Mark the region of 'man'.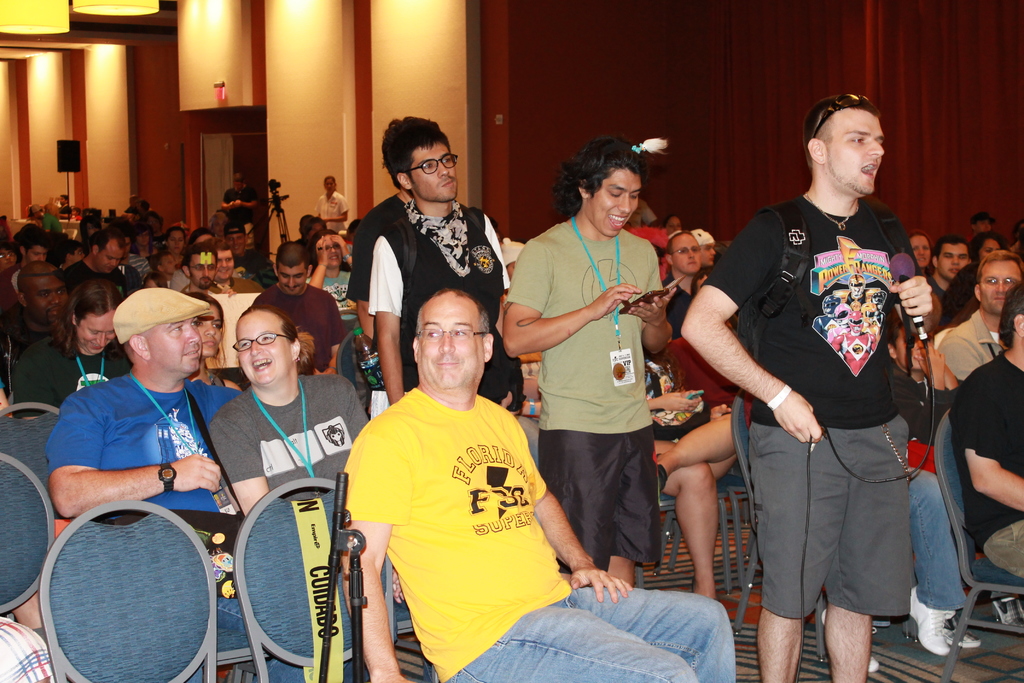
Region: (left=883, top=320, right=1023, bottom=649).
